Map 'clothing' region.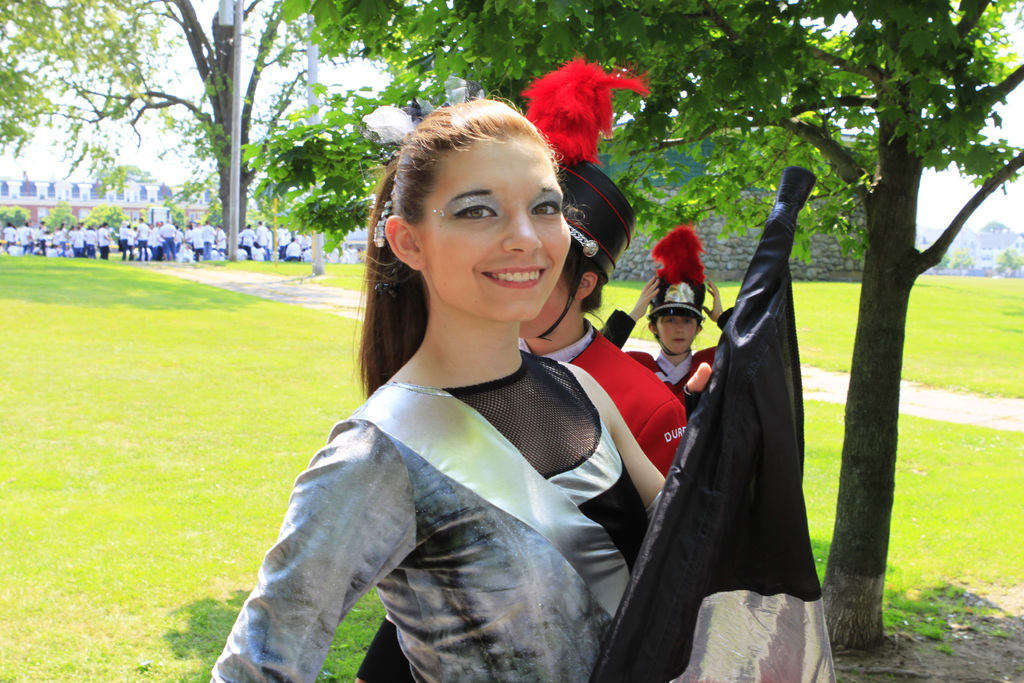
Mapped to box=[273, 229, 285, 252].
